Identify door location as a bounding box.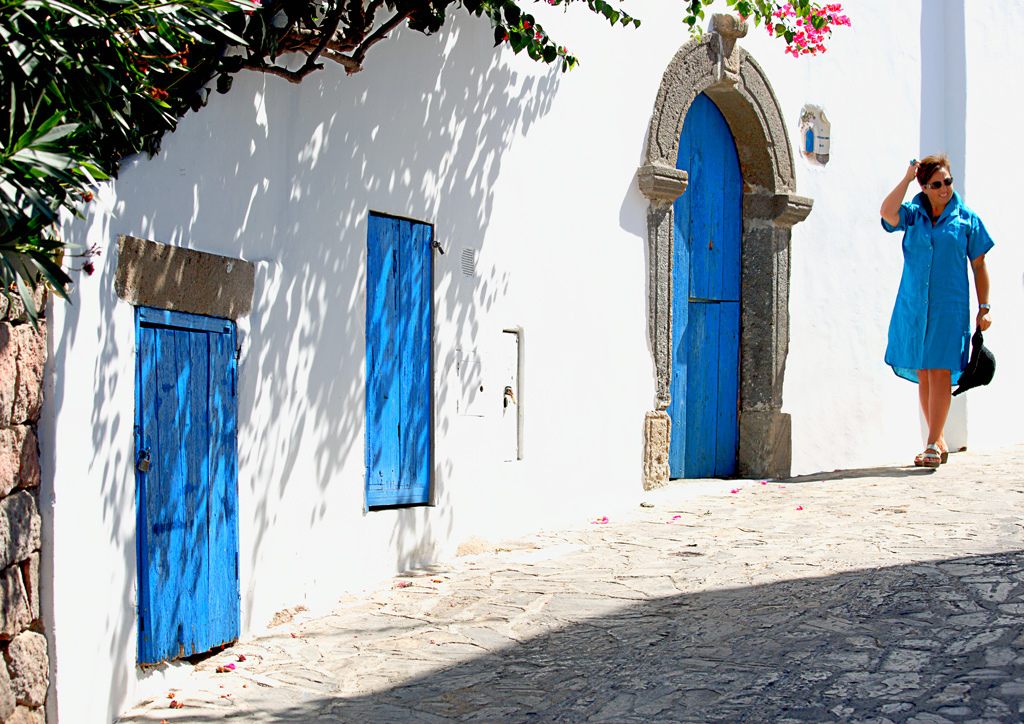
(left=666, top=86, right=746, bottom=477).
